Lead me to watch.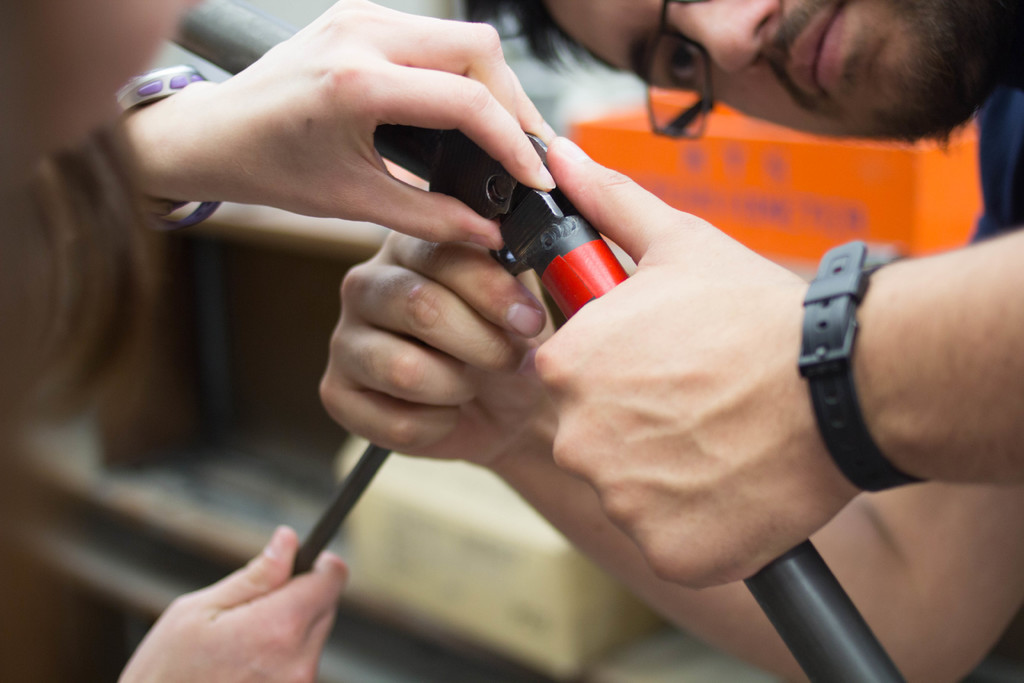
Lead to box(112, 60, 225, 233).
